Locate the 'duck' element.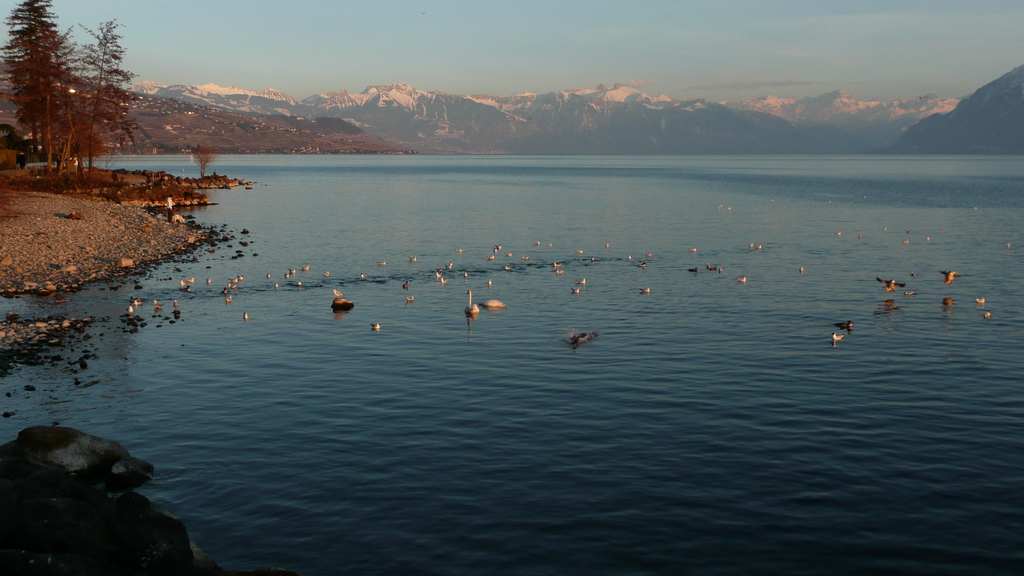
Element bbox: (179,277,189,296).
